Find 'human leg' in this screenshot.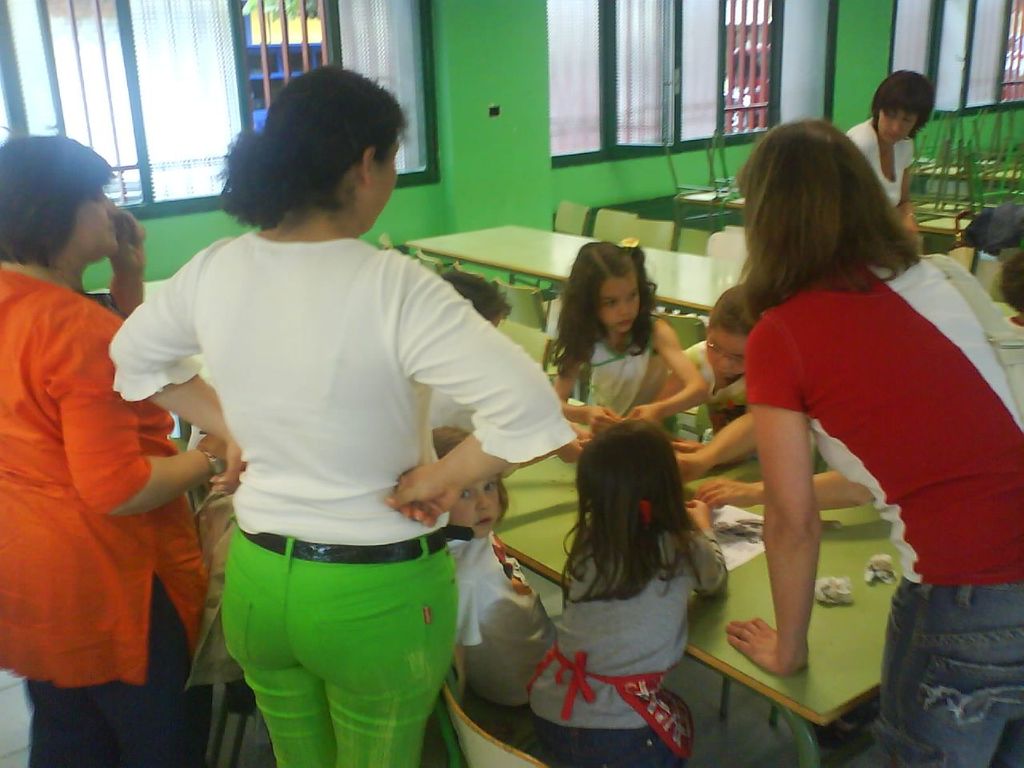
The bounding box for 'human leg' is (x1=218, y1=526, x2=333, y2=767).
